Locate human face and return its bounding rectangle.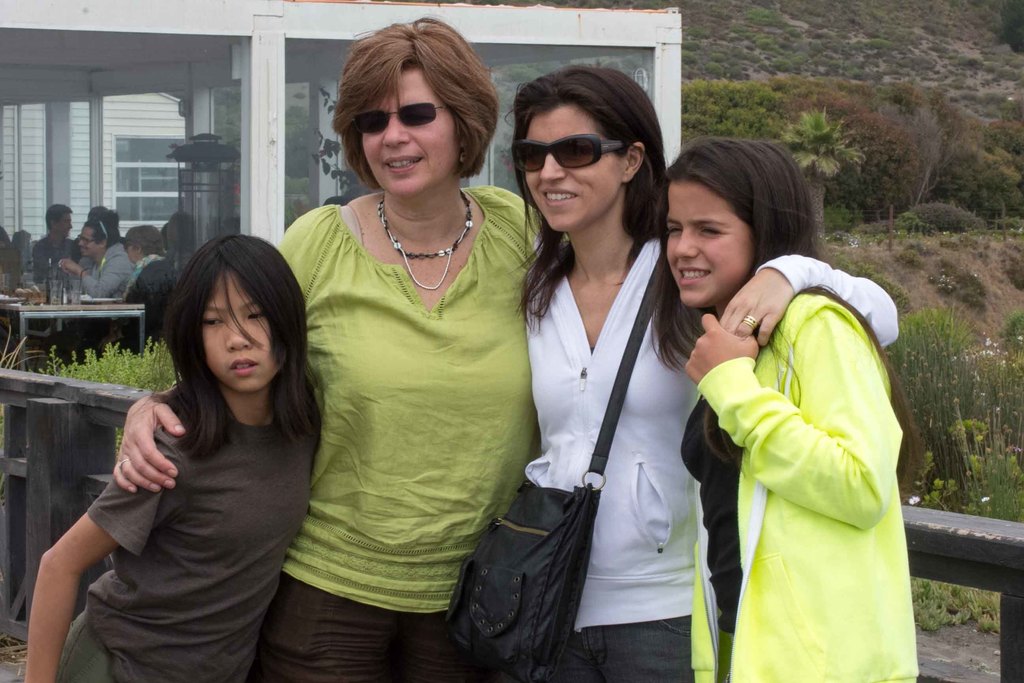
<bbox>522, 101, 621, 231</bbox>.
